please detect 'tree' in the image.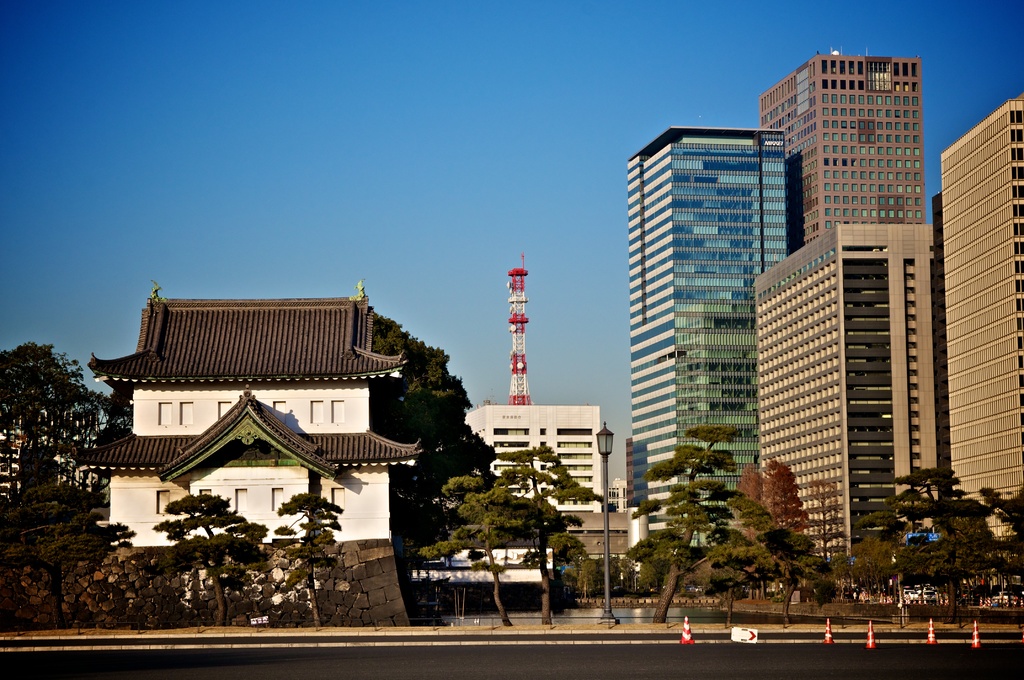
<box>365,314,491,549</box>.
